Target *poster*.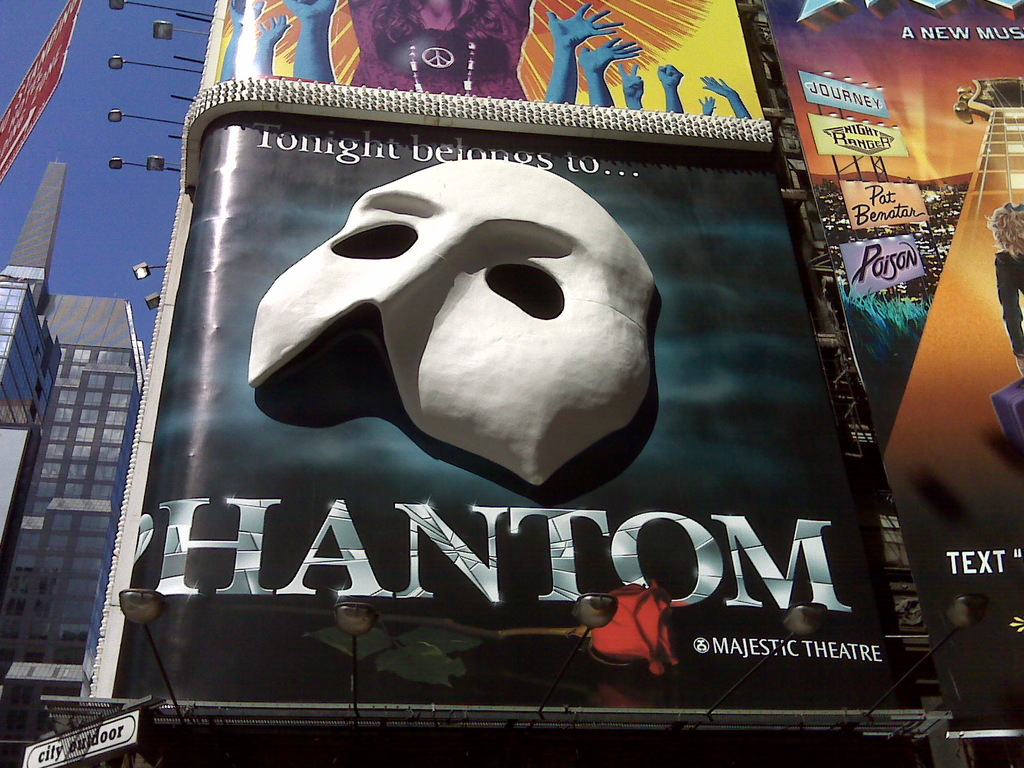
Target region: 773,0,1023,733.
